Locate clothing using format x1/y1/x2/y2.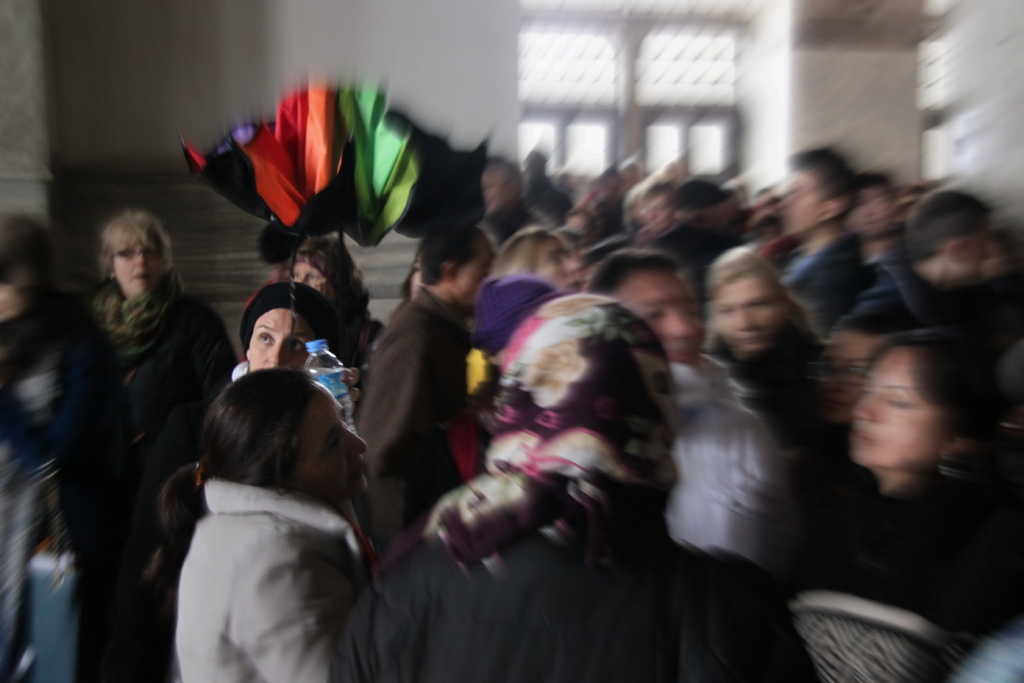
356/284/468/542.
